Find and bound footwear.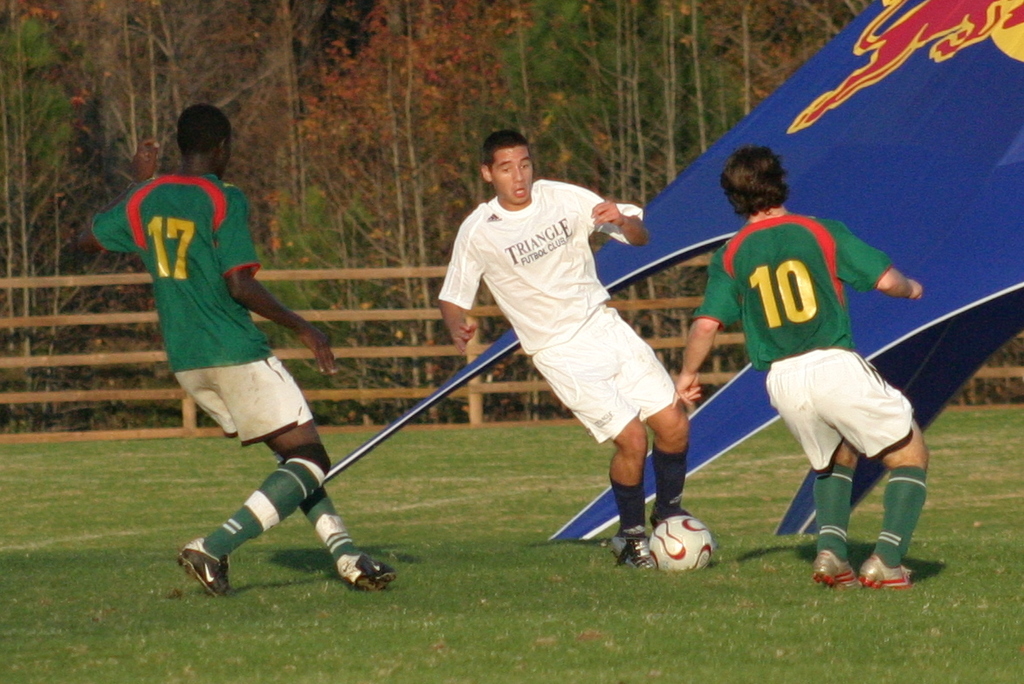
Bound: (left=647, top=505, right=688, bottom=524).
